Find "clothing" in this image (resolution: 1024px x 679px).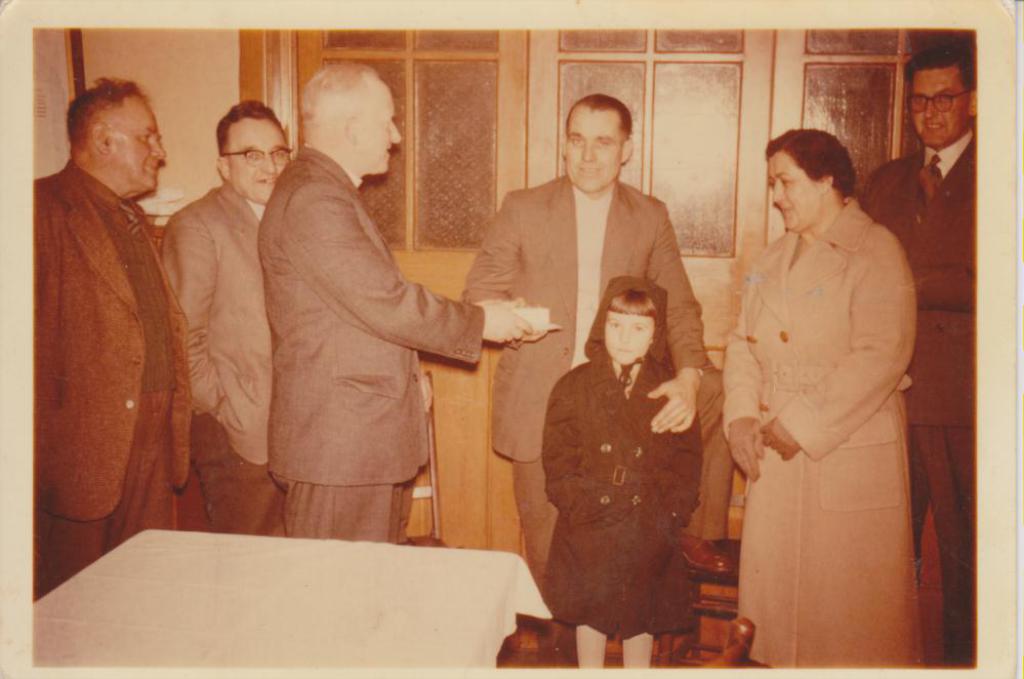
region(725, 198, 917, 669).
